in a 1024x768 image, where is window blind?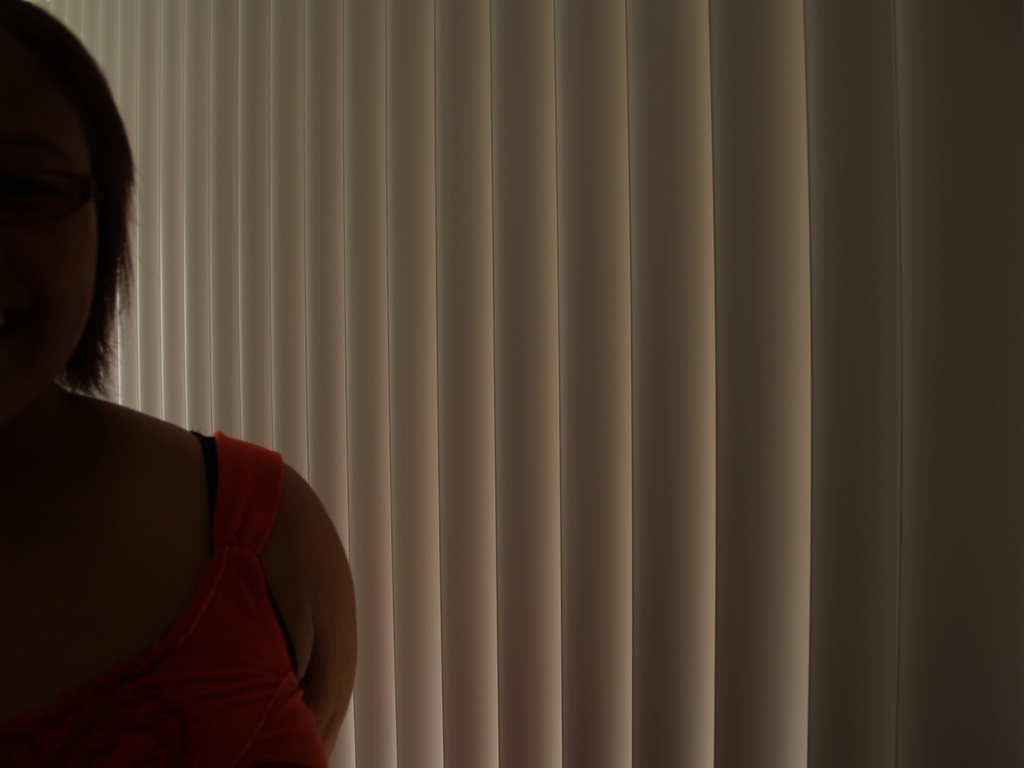
bbox=(19, 0, 1023, 766).
